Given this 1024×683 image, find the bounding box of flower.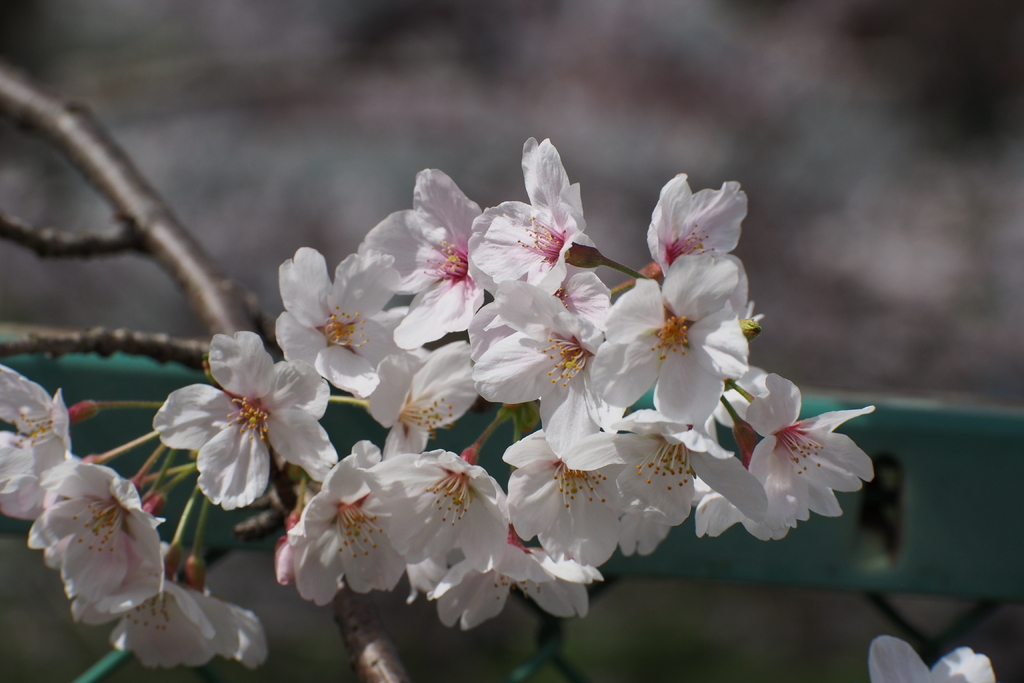
BBox(152, 324, 321, 526).
